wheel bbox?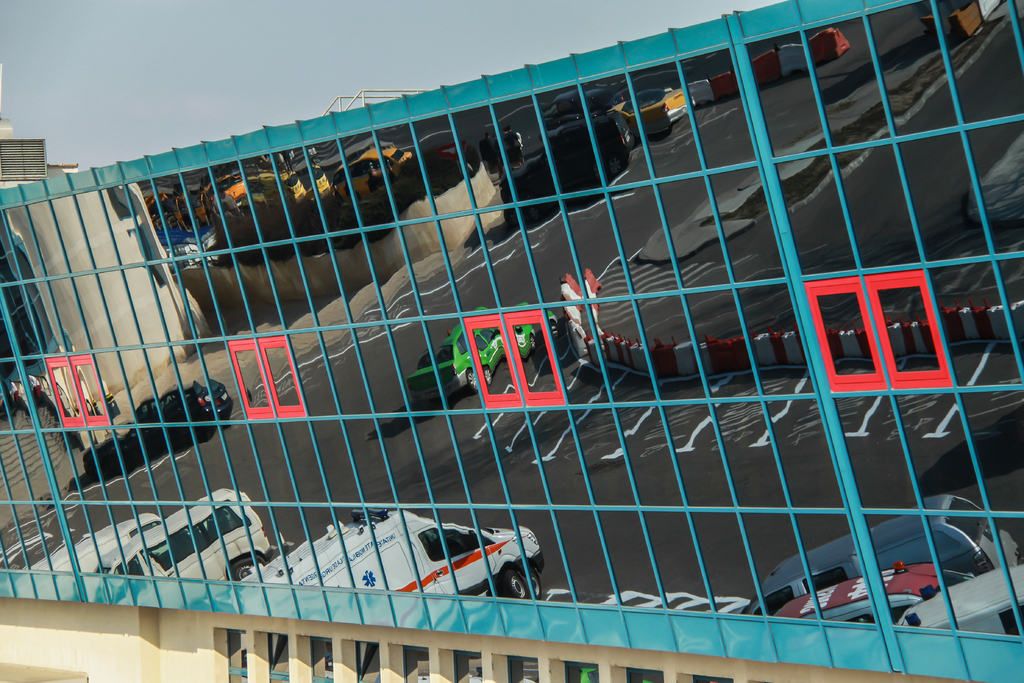
(471,366,492,386)
